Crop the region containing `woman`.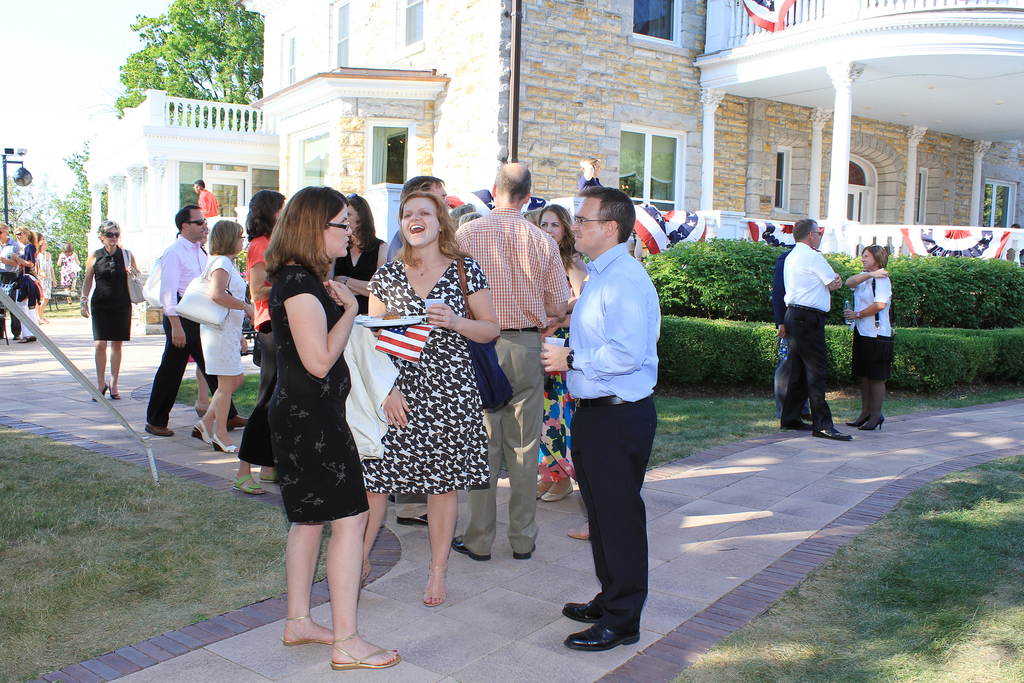
Crop region: 234, 193, 292, 497.
